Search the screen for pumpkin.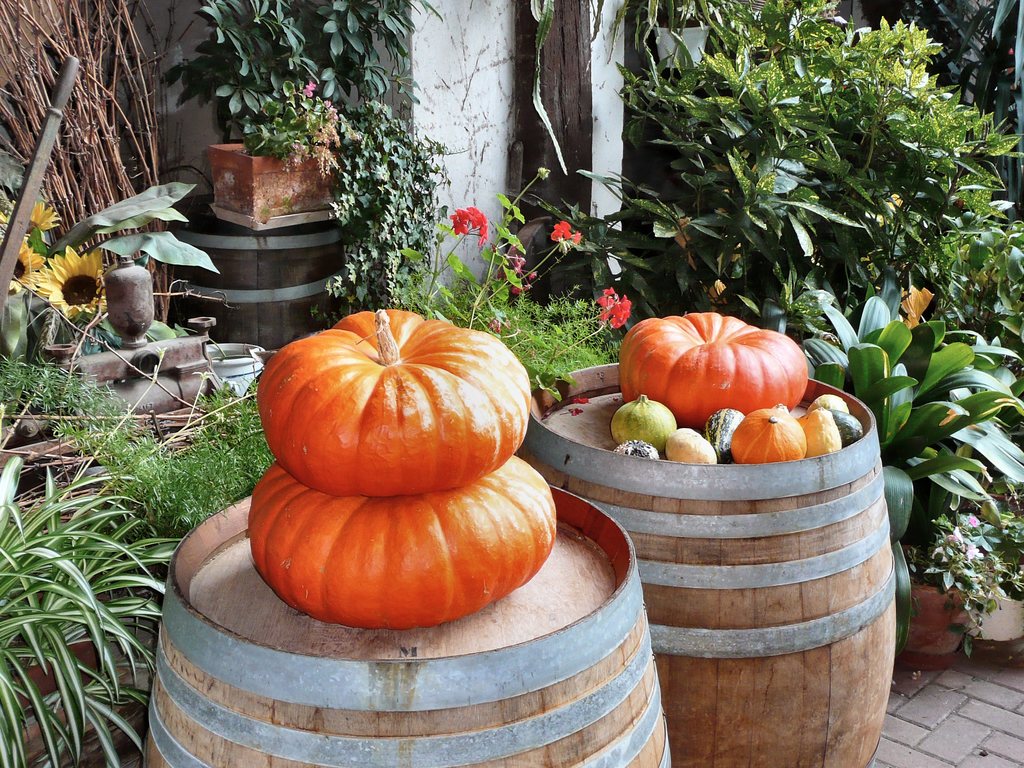
Found at <bbox>734, 403, 806, 461</bbox>.
